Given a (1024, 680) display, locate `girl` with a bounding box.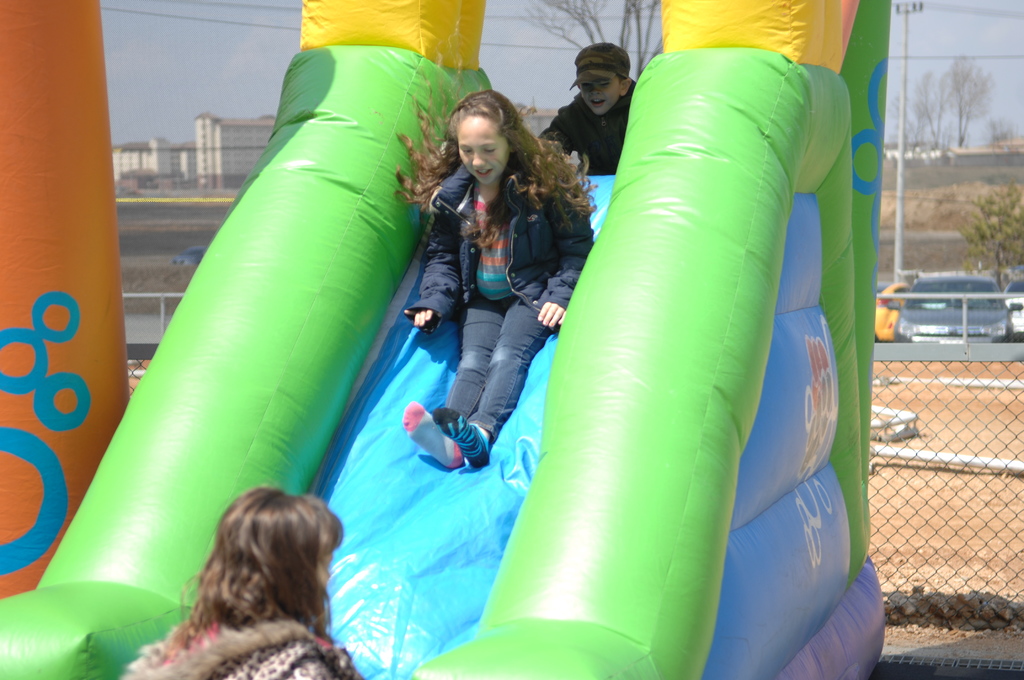
Located: crop(391, 54, 598, 464).
